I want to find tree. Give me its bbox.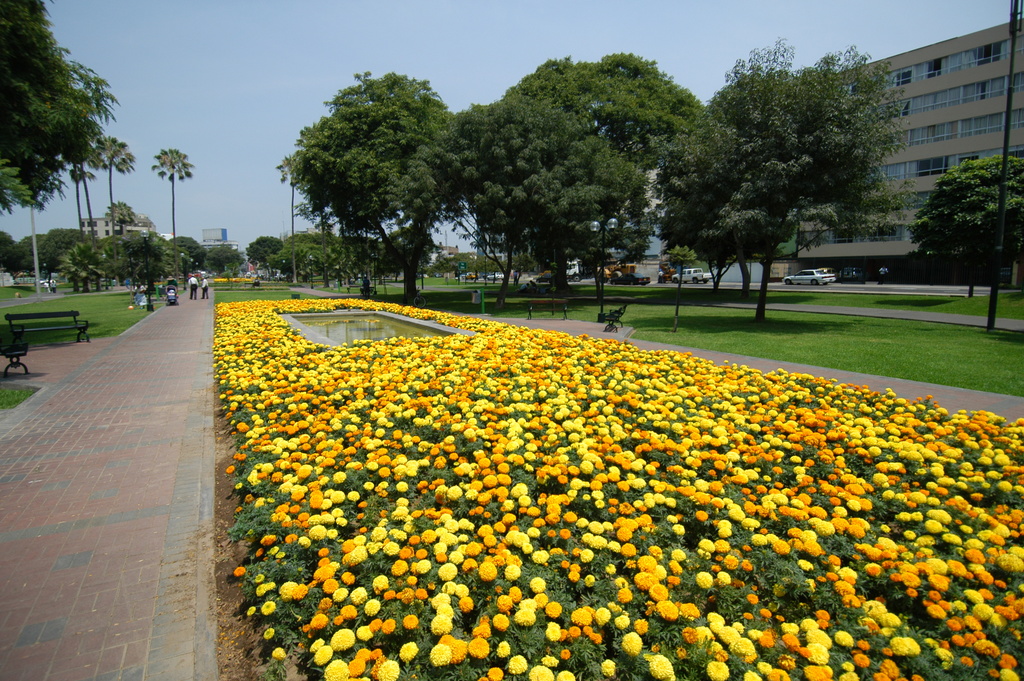
rect(244, 233, 289, 284).
